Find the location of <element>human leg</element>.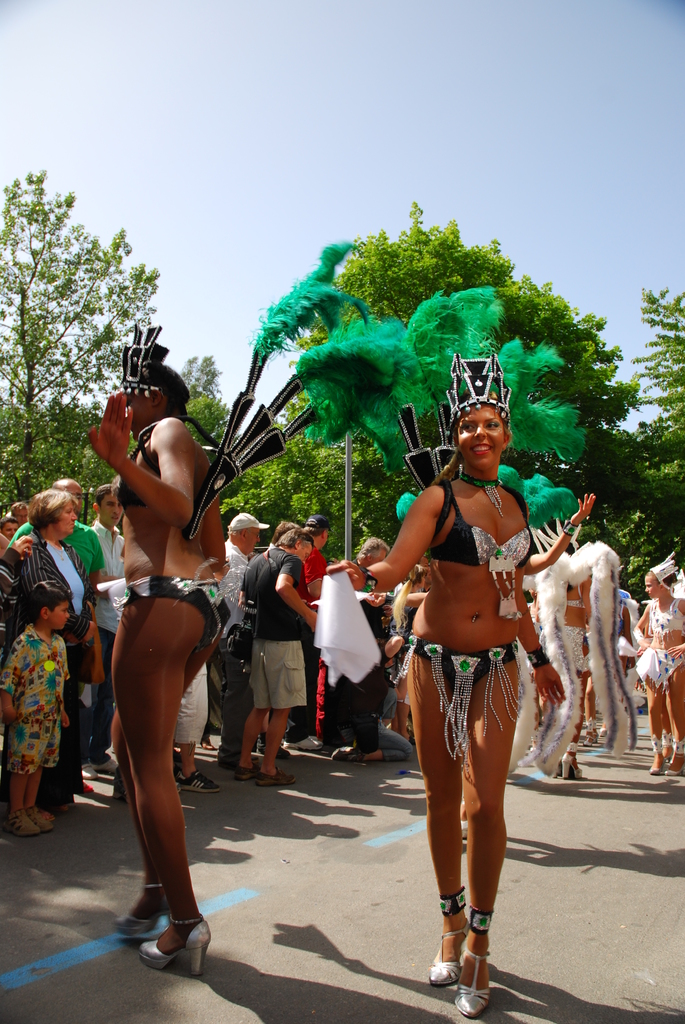
Location: 174 689 207 790.
